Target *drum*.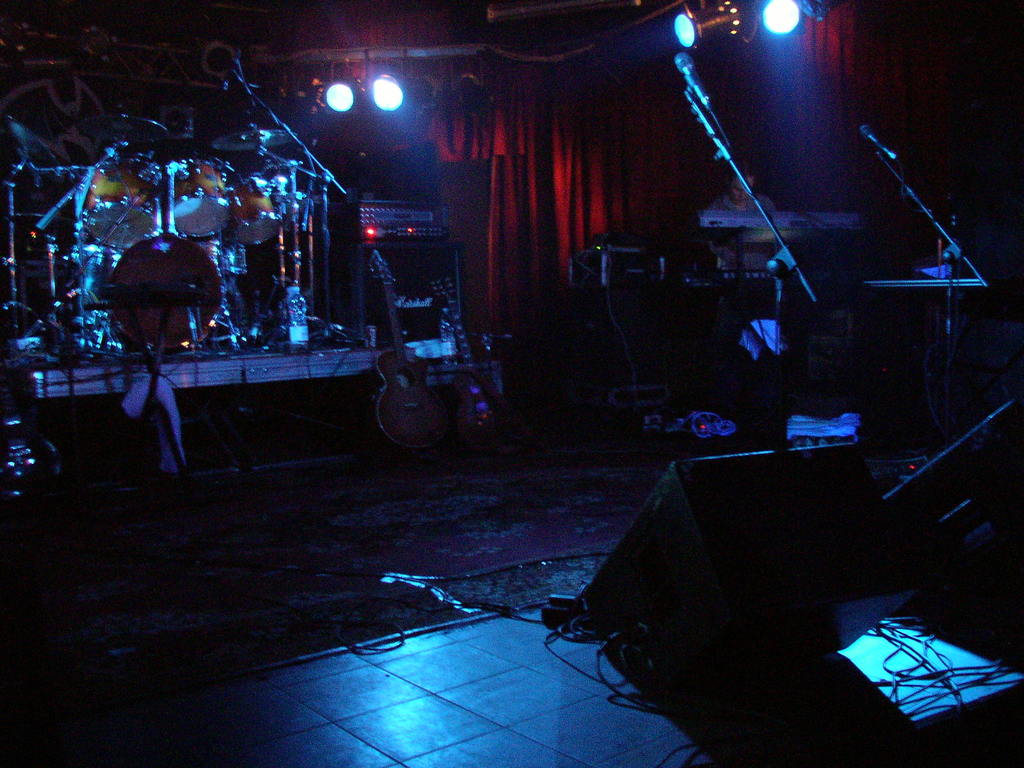
Target region: 216, 236, 248, 273.
